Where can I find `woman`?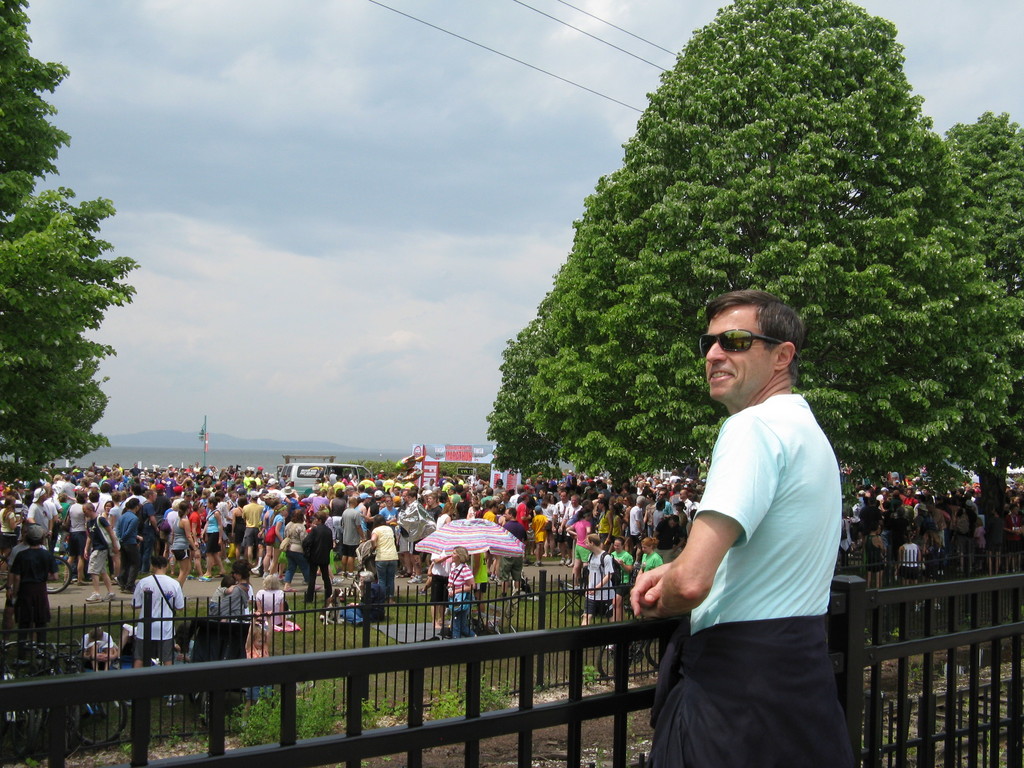
You can find it at select_region(563, 505, 590, 591).
